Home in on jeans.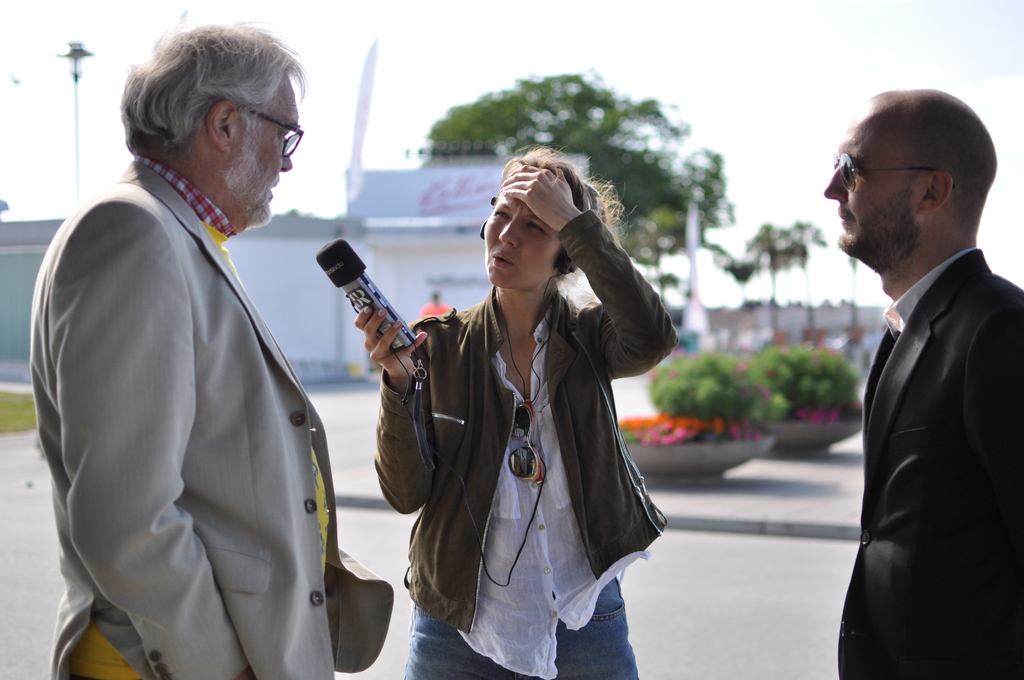
Homed in at l=403, t=576, r=639, b=679.
